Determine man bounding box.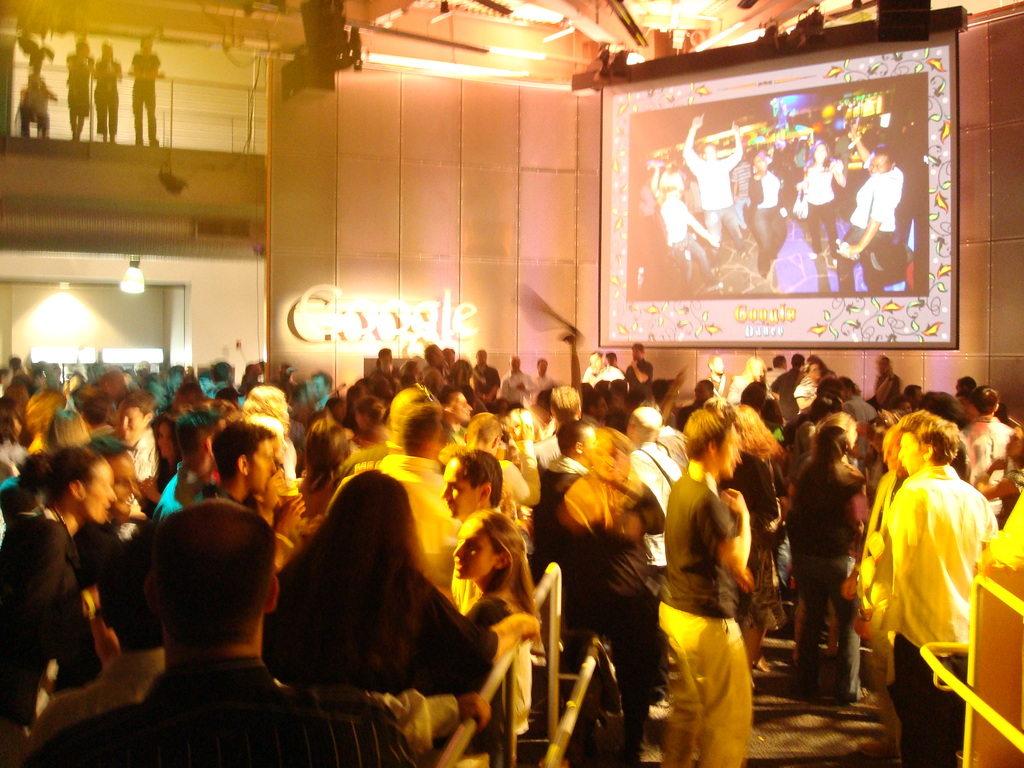
Determined: [69,498,358,759].
